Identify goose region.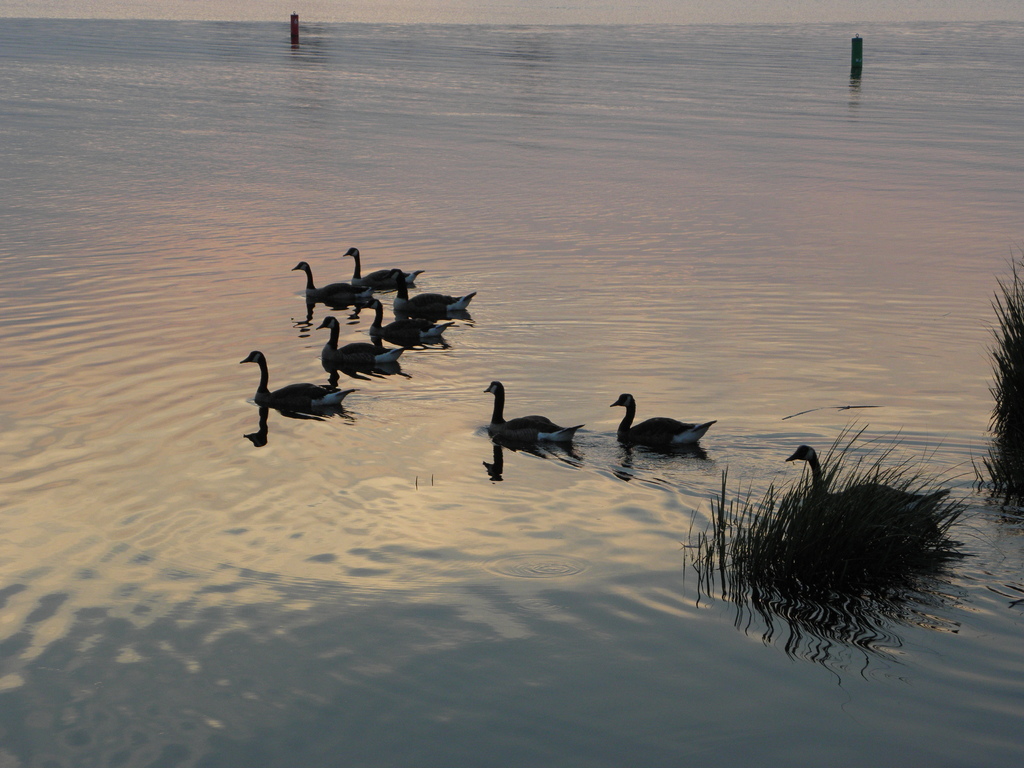
Region: {"x1": 611, "y1": 390, "x2": 715, "y2": 448}.
